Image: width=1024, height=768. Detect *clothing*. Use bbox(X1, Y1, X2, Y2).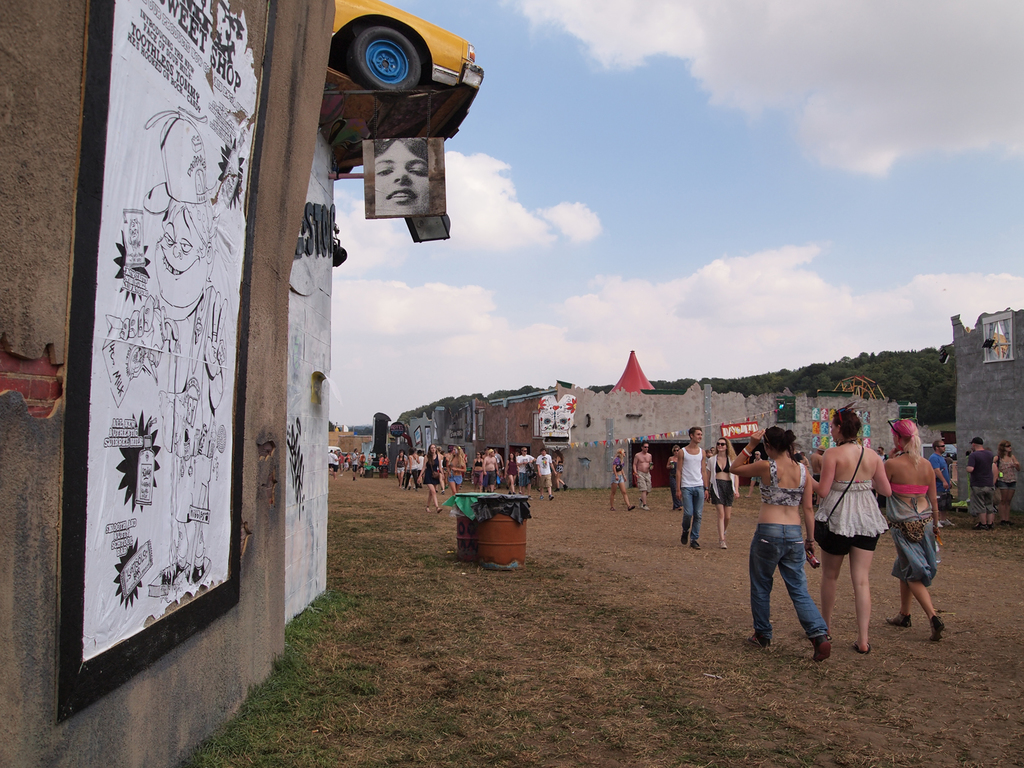
bbox(634, 469, 652, 495).
